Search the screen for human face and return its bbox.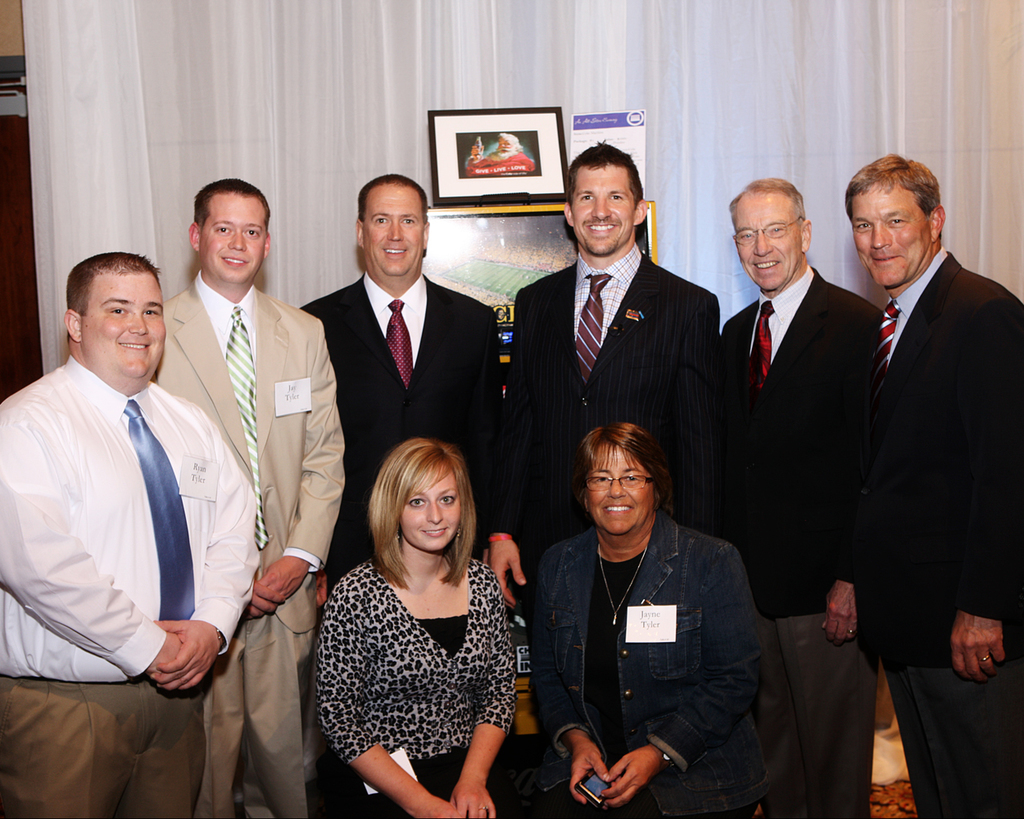
Found: crop(855, 182, 931, 284).
